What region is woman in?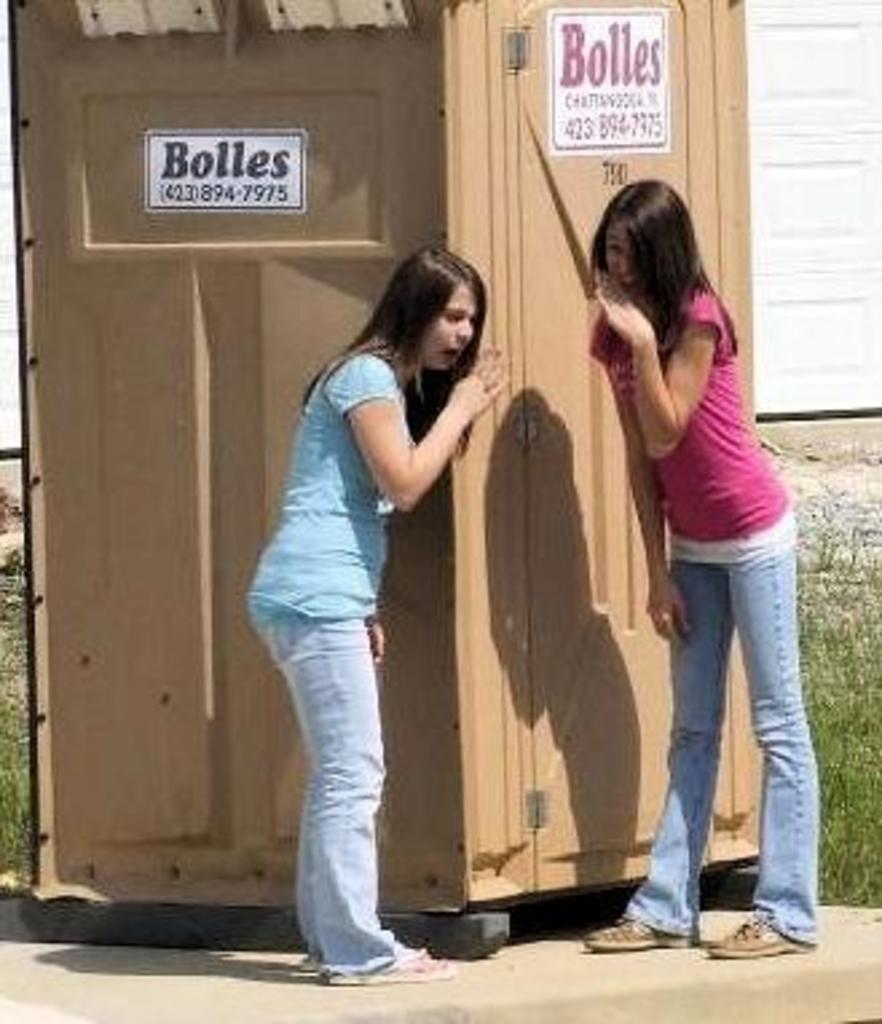
[left=244, top=209, right=528, bottom=957].
